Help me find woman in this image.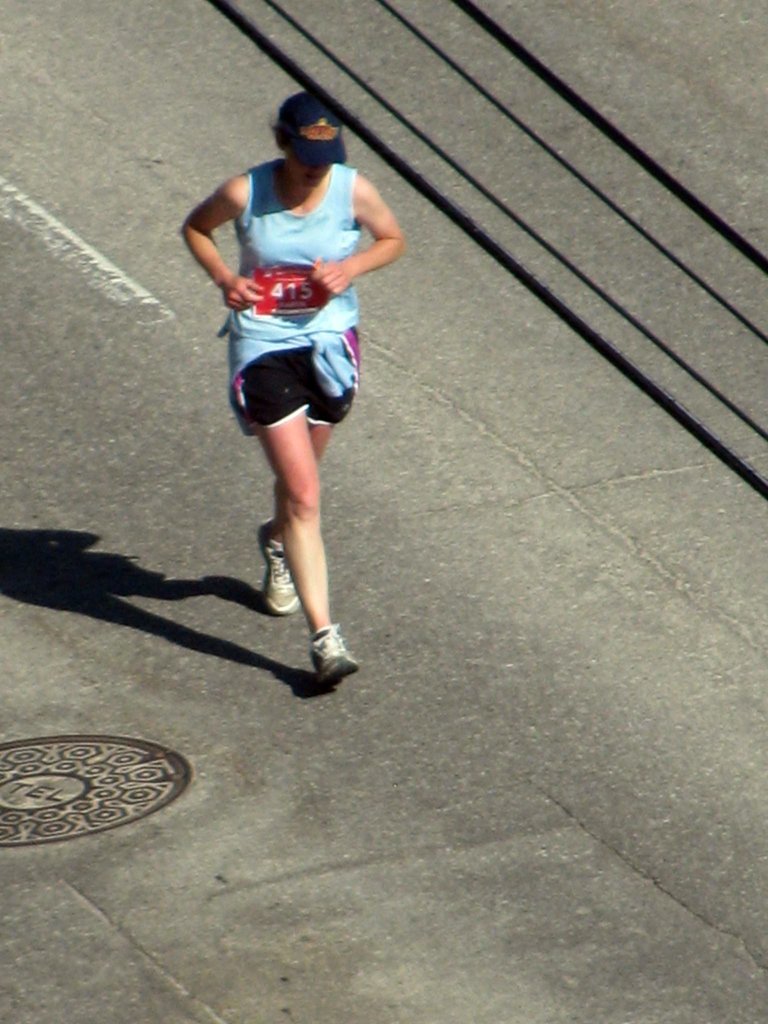
Found it: l=179, t=98, r=403, b=685.
